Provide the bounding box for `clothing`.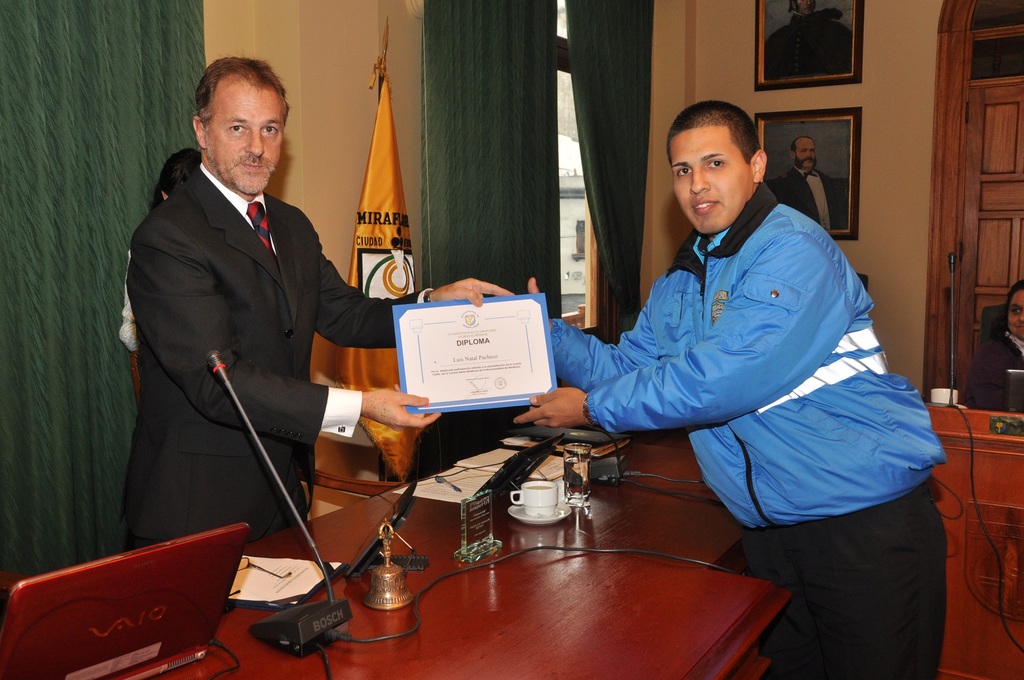
select_region(744, 482, 946, 679).
